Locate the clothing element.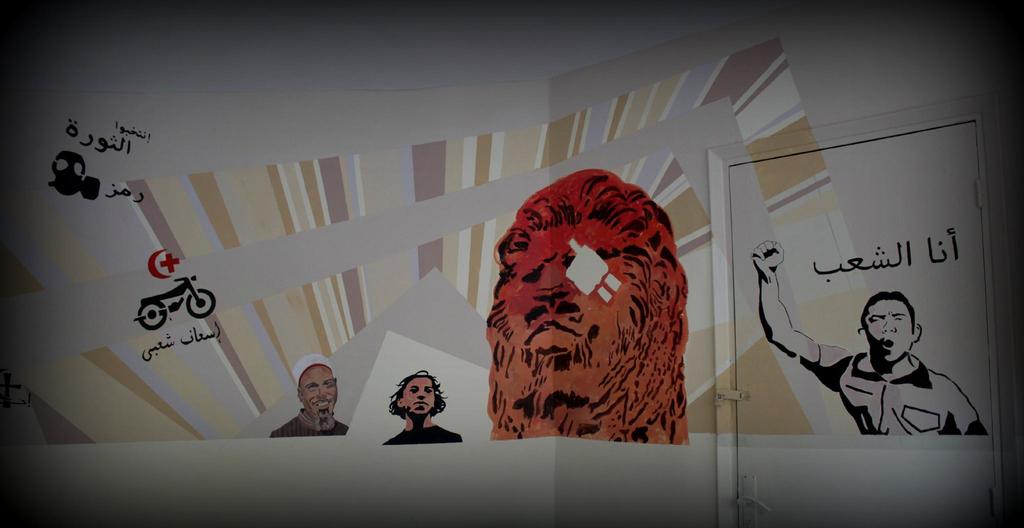
Element bbox: left=383, top=424, right=463, bottom=447.
